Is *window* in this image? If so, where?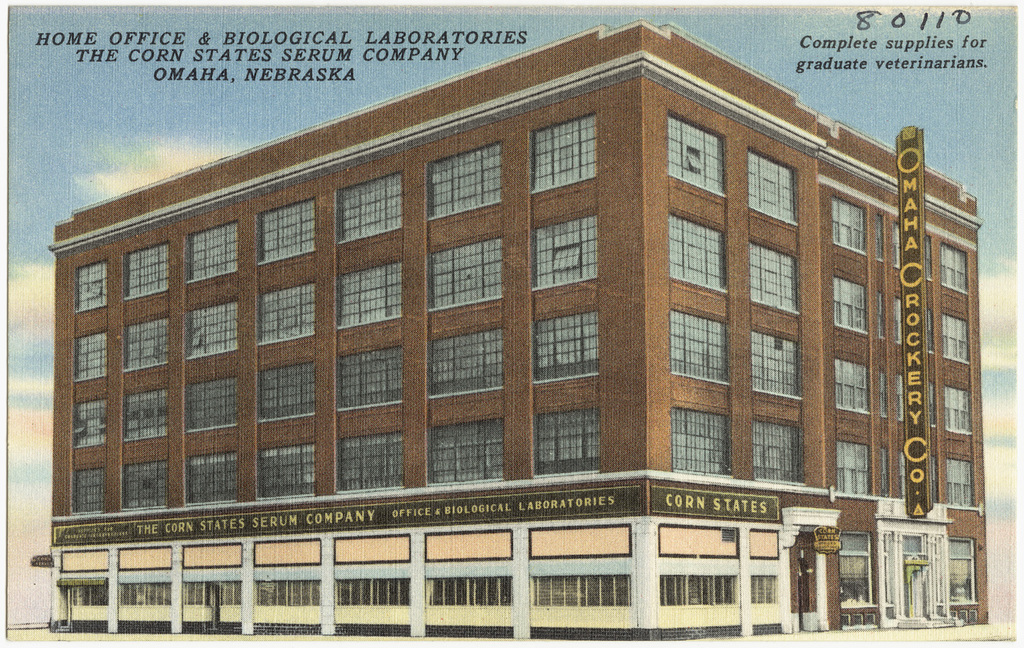
Yes, at [left=743, top=147, right=803, bottom=229].
